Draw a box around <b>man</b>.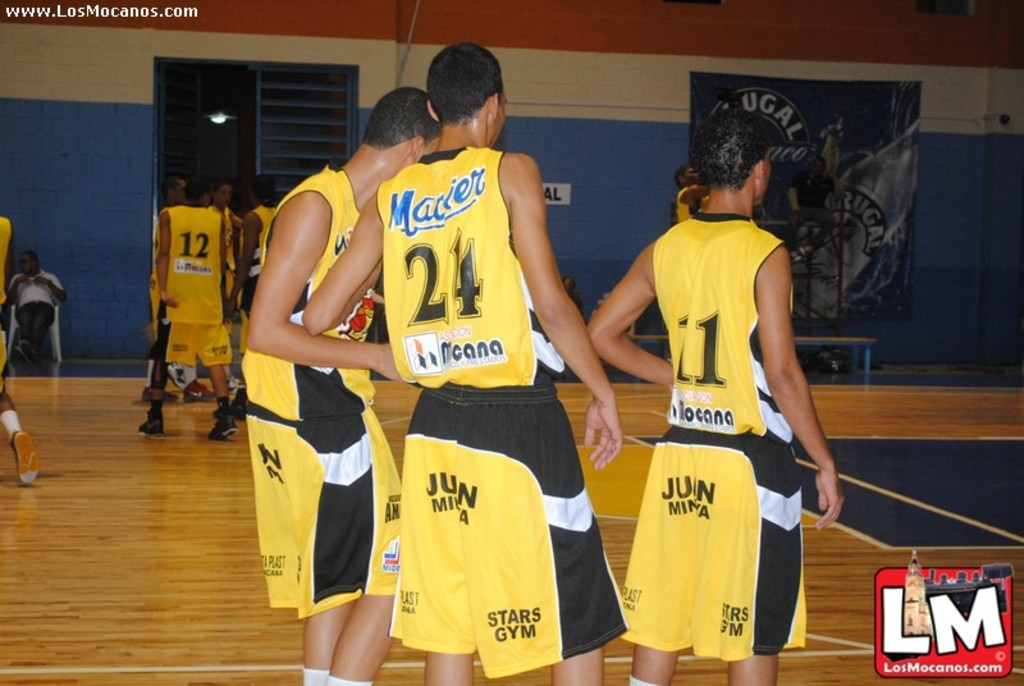
[left=600, top=125, right=828, bottom=685].
